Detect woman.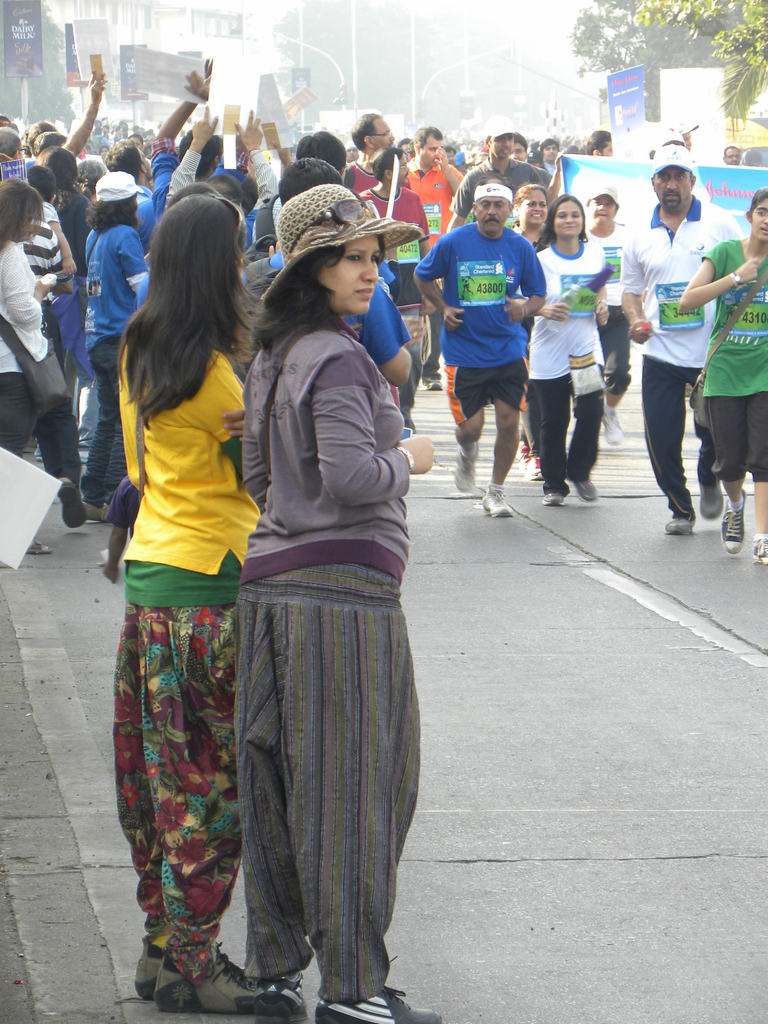
Detected at 511, 186, 553, 478.
